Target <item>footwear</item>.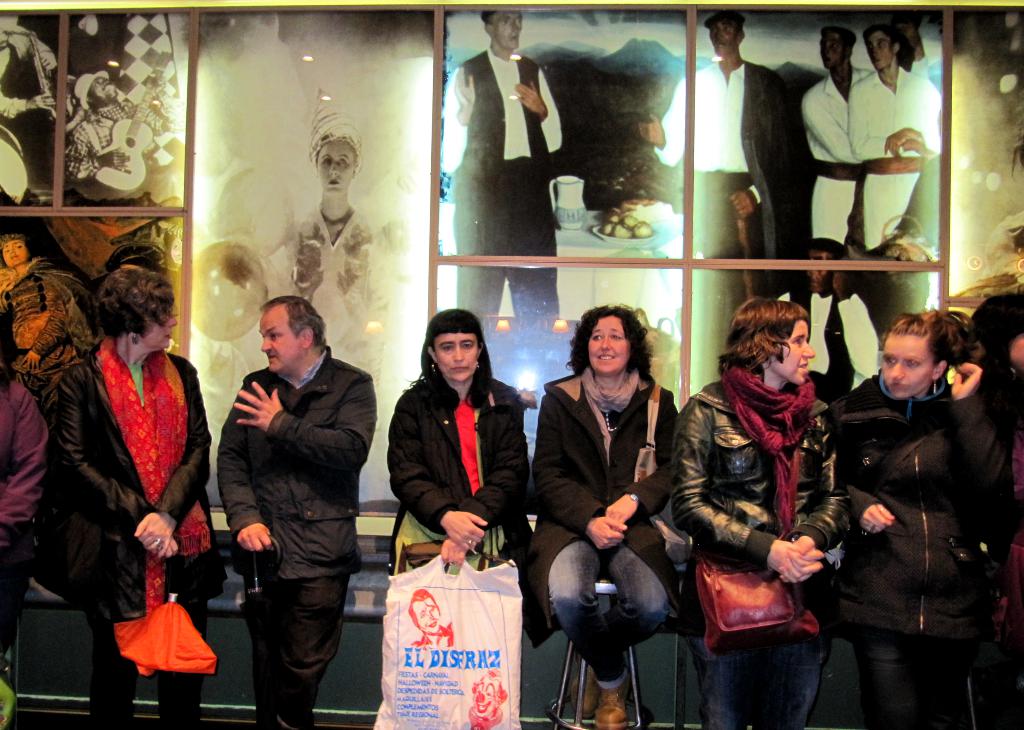
Target region: [x1=594, y1=666, x2=632, y2=729].
